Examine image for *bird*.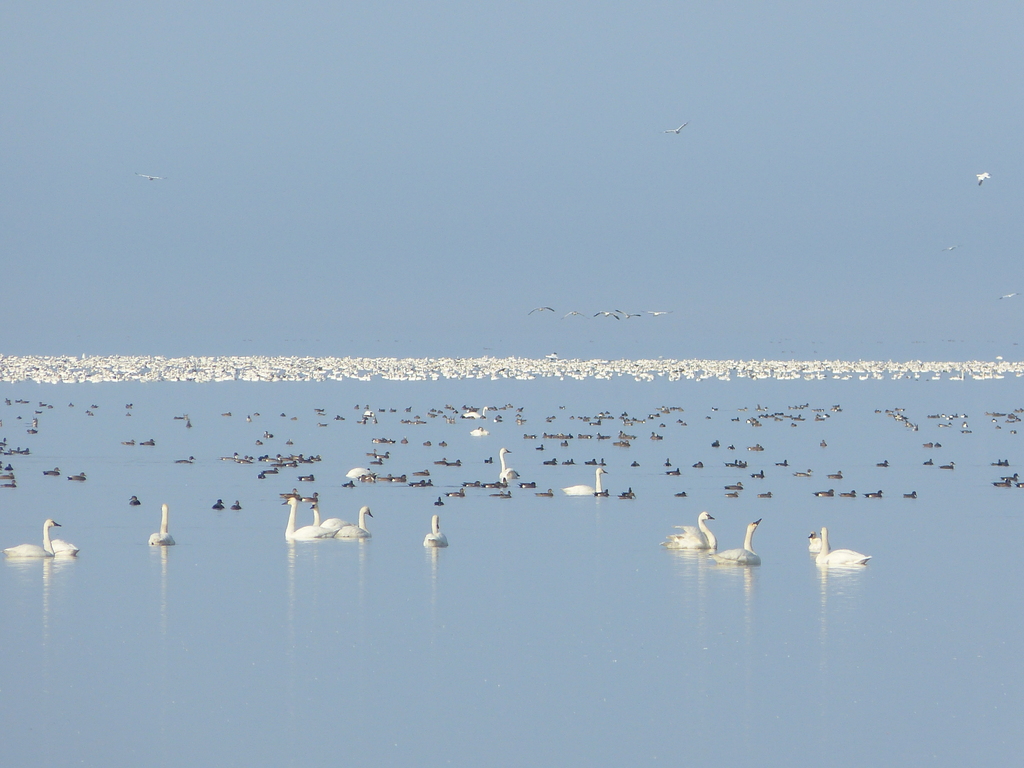
Examination result: 411/468/429/475.
